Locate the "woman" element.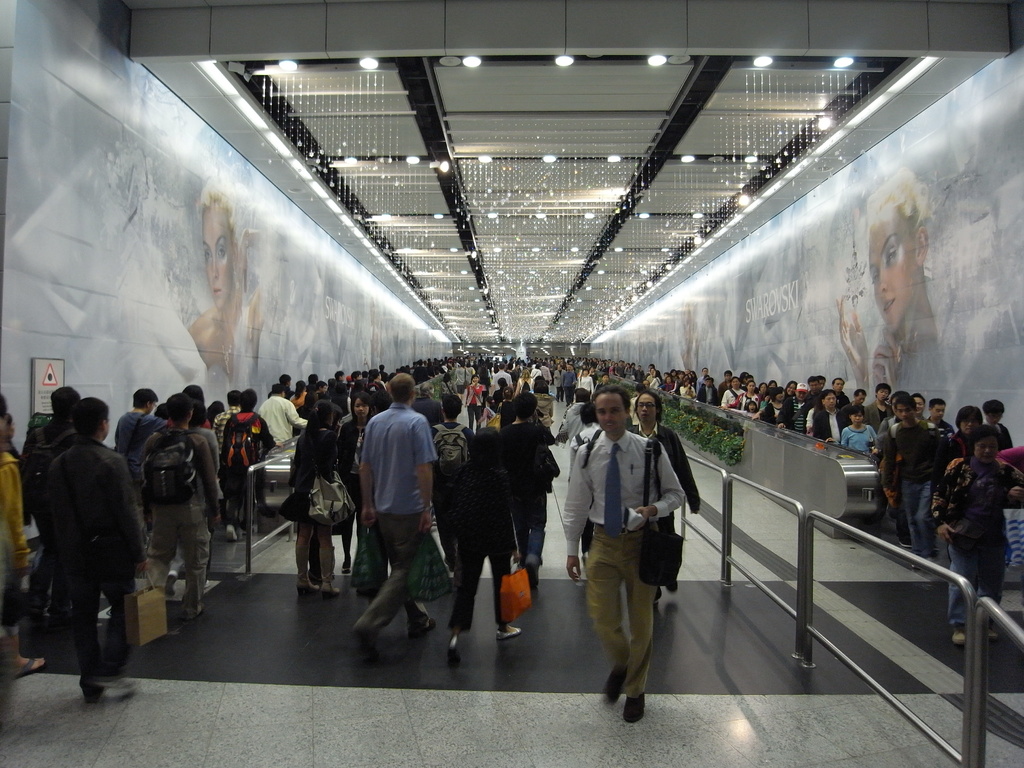
Element bbox: detection(681, 307, 692, 367).
